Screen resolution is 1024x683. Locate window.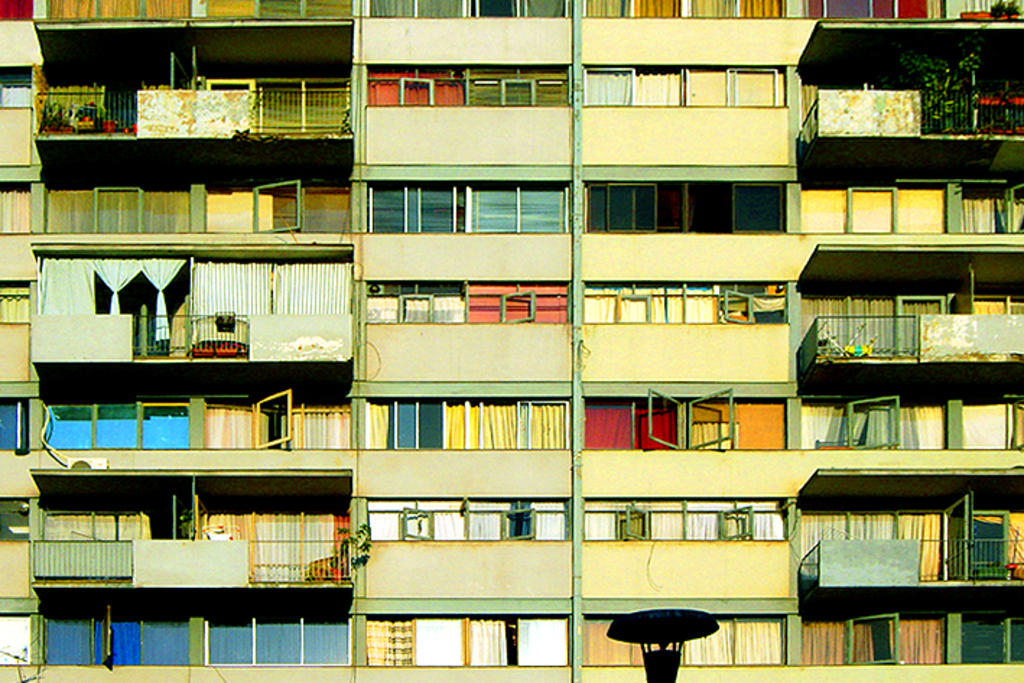
bbox=(0, 492, 45, 606).
